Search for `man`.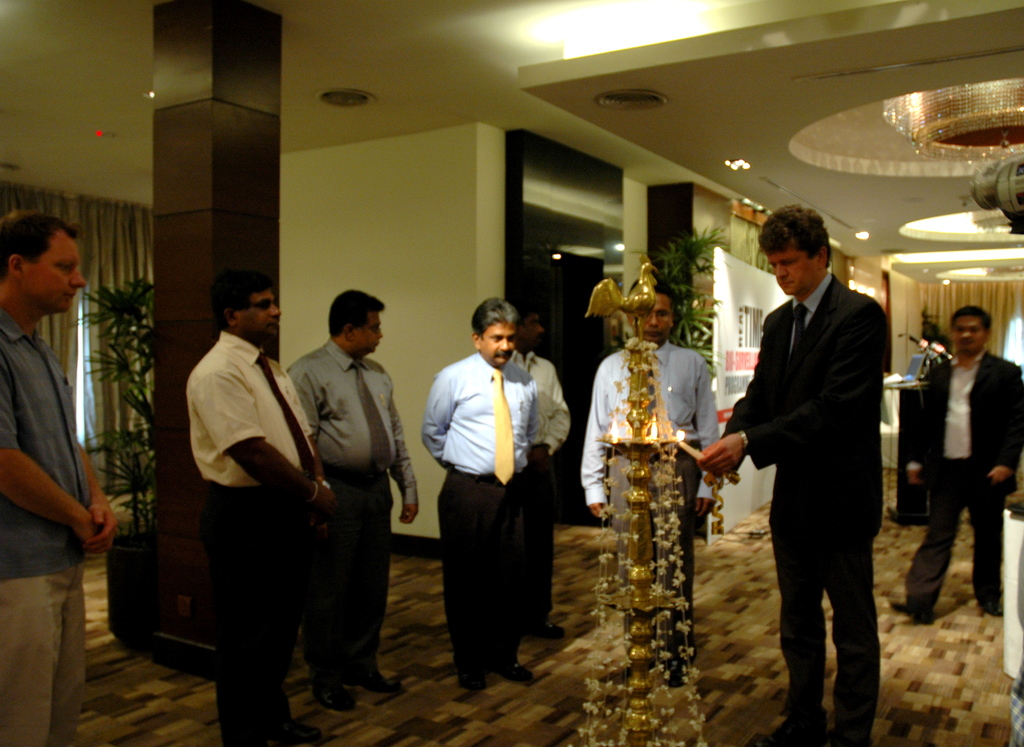
Found at select_region(890, 303, 1023, 622).
